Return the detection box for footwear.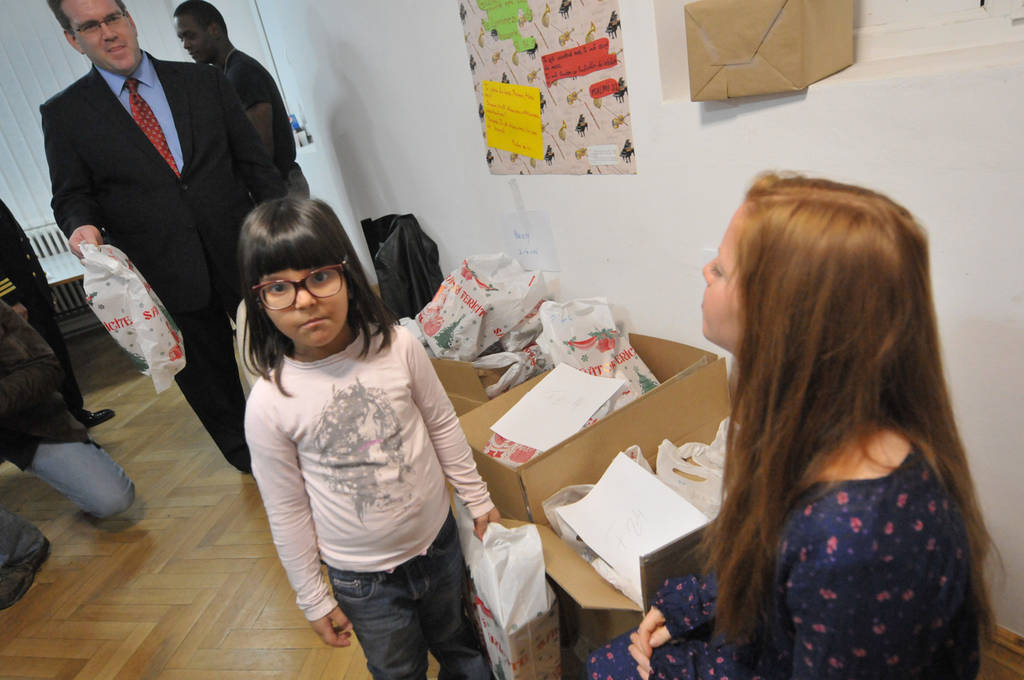
(71,403,116,428).
